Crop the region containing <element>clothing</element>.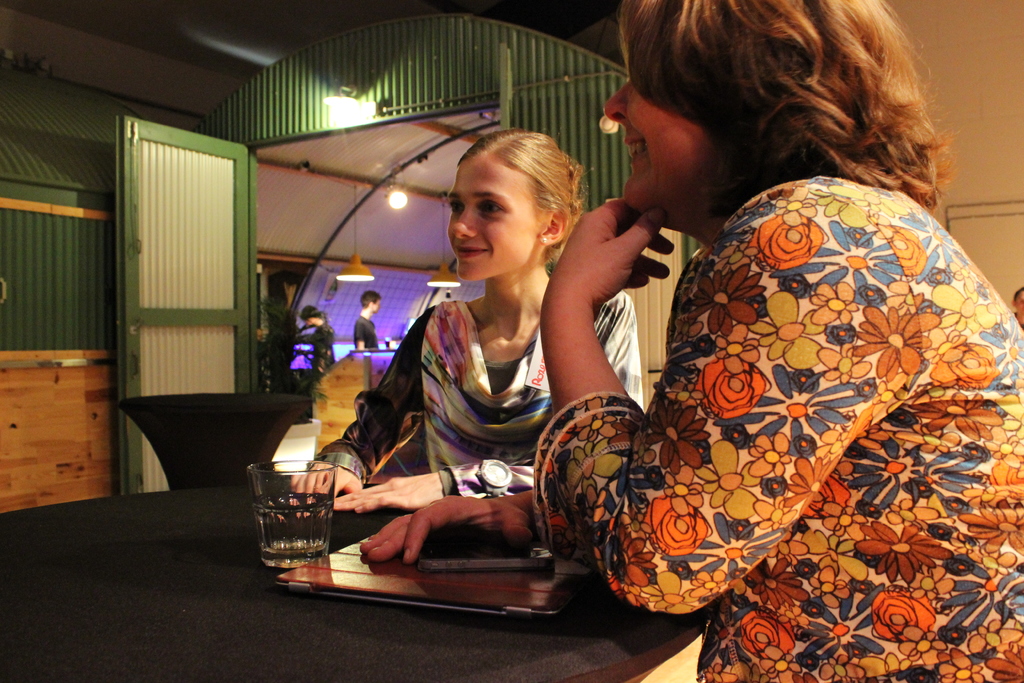
Crop region: bbox=(554, 133, 987, 673).
